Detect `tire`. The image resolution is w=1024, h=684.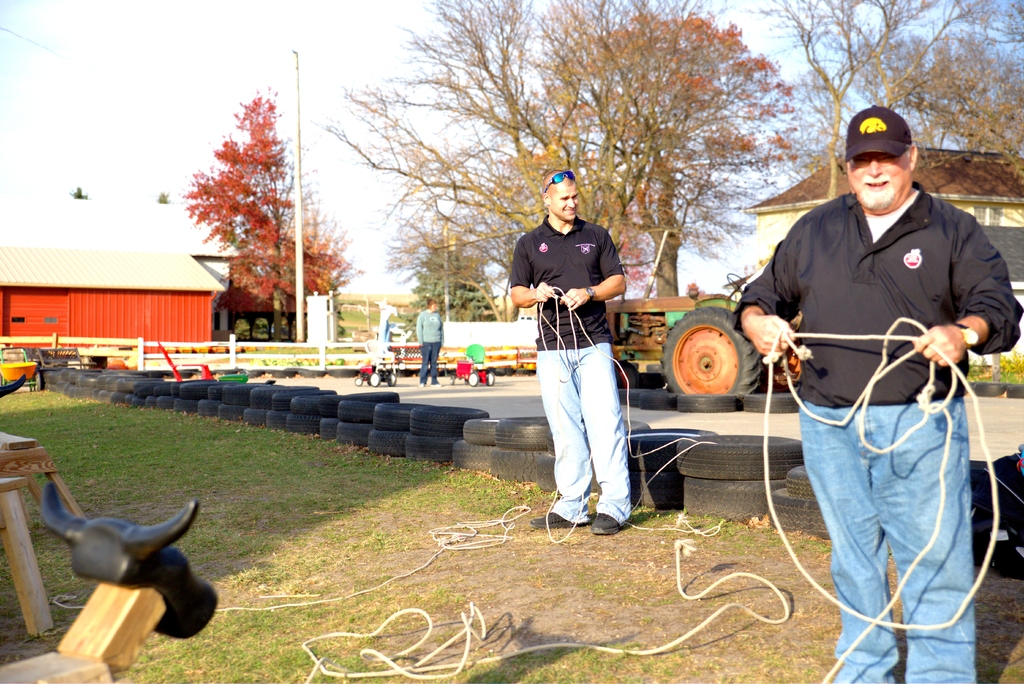
region(467, 374, 482, 389).
